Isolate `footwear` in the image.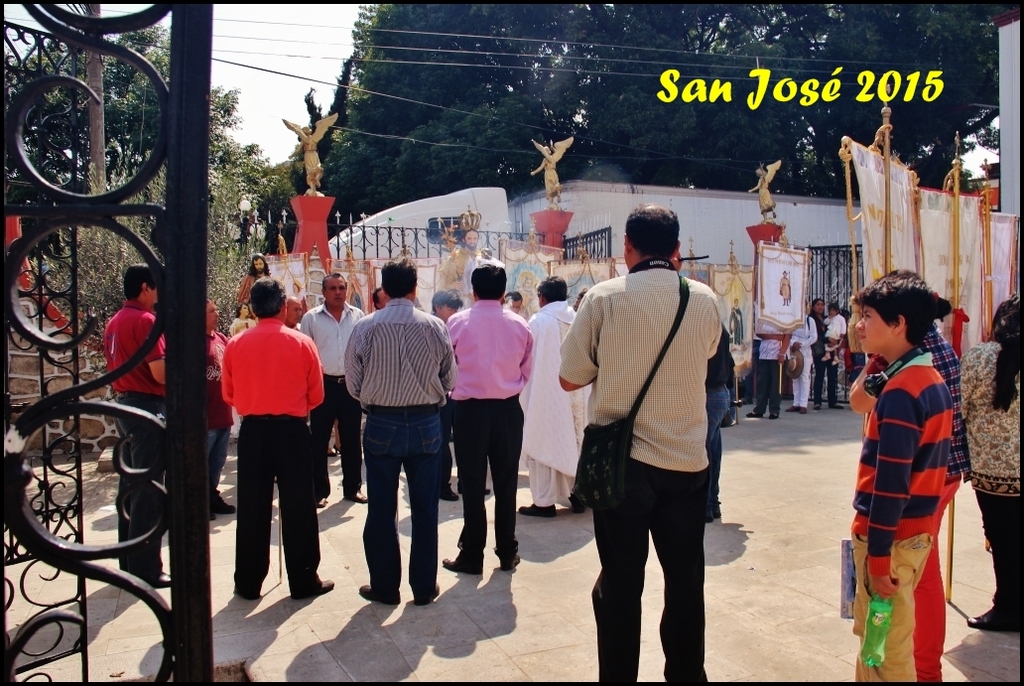
Isolated region: region(815, 404, 822, 410).
